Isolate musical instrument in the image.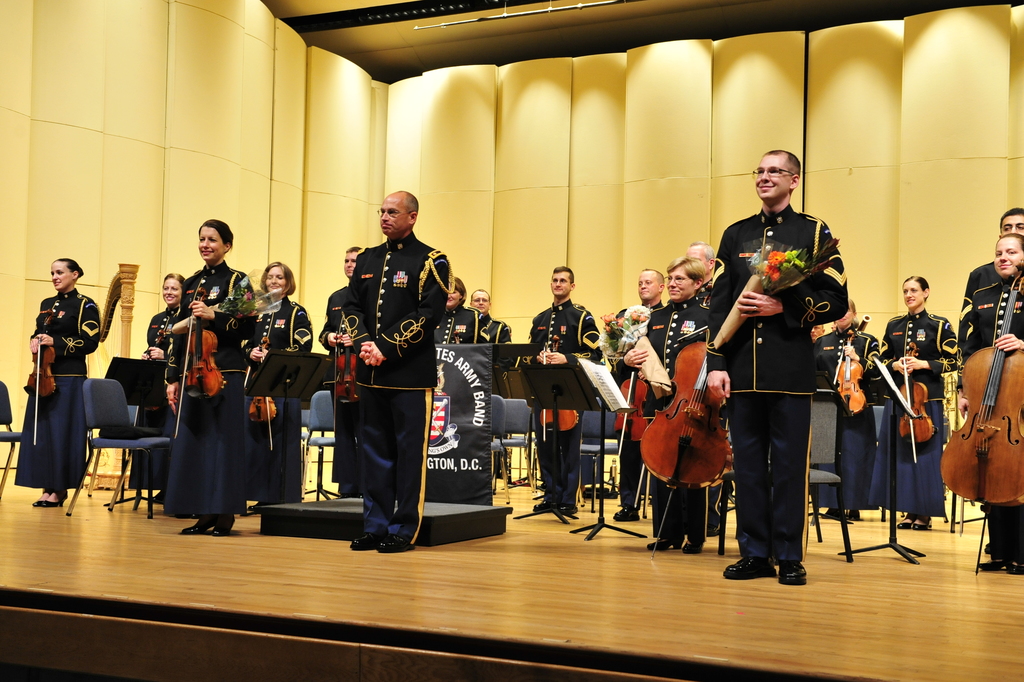
Isolated region: {"left": 939, "top": 300, "right": 1018, "bottom": 539}.
